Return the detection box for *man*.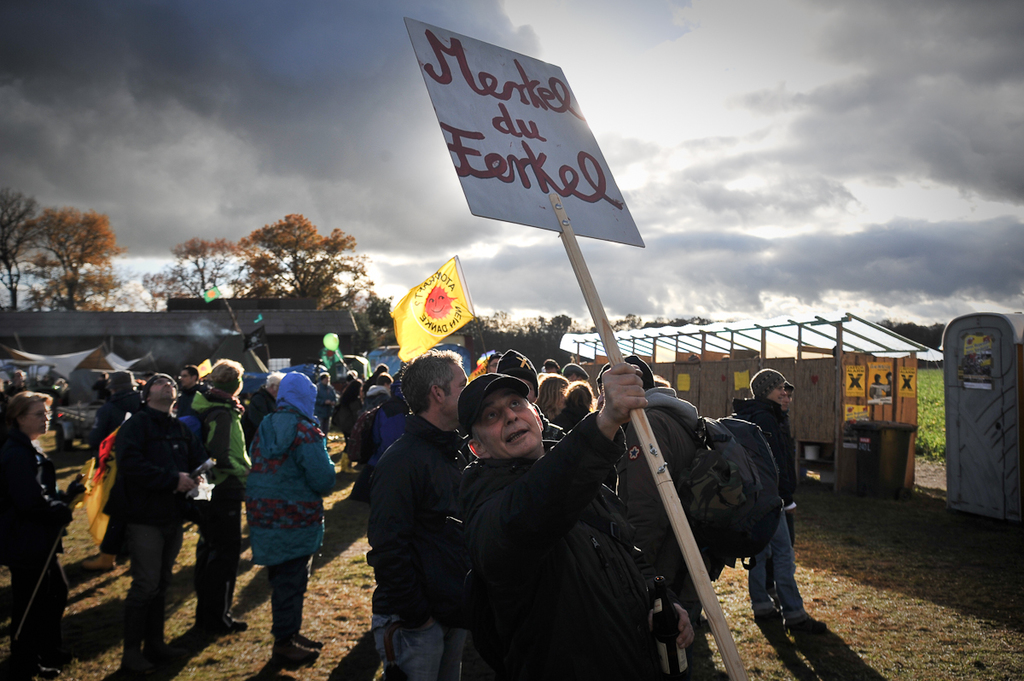
587 352 734 617.
